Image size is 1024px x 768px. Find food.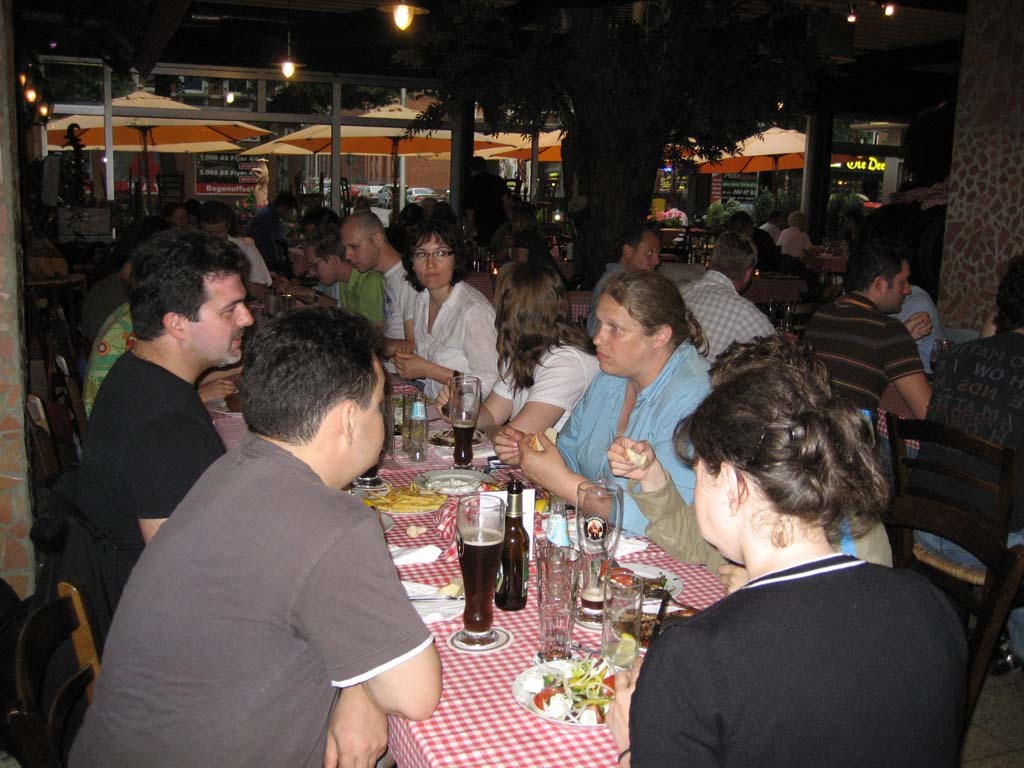
[left=606, top=601, right=695, bottom=649].
